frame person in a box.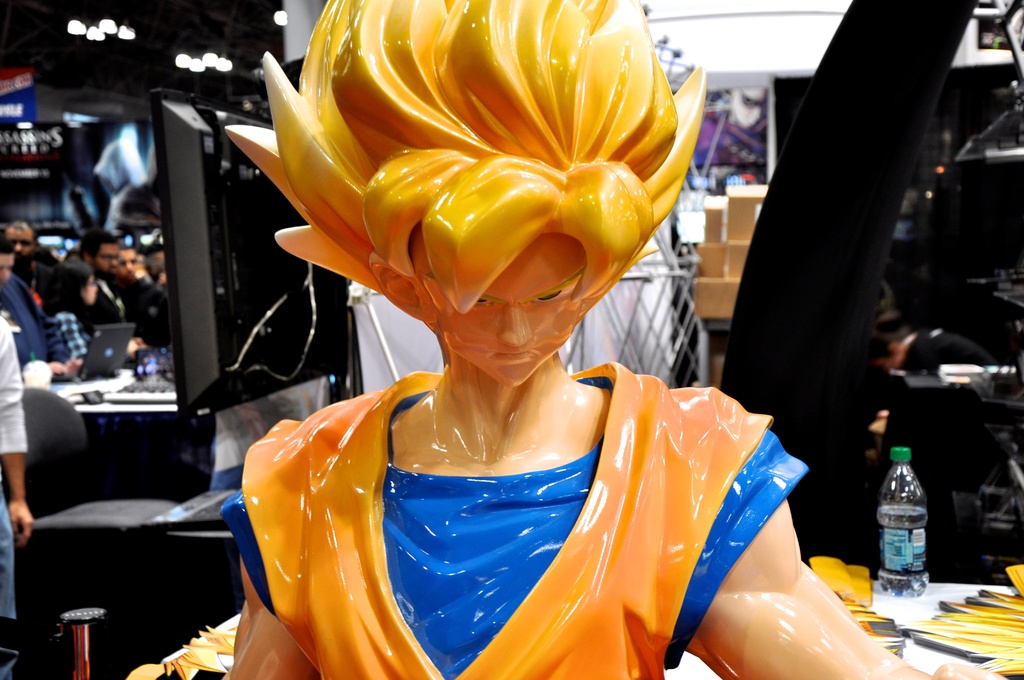
{"left": 220, "top": 0, "right": 1010, "bottom": 679}.
